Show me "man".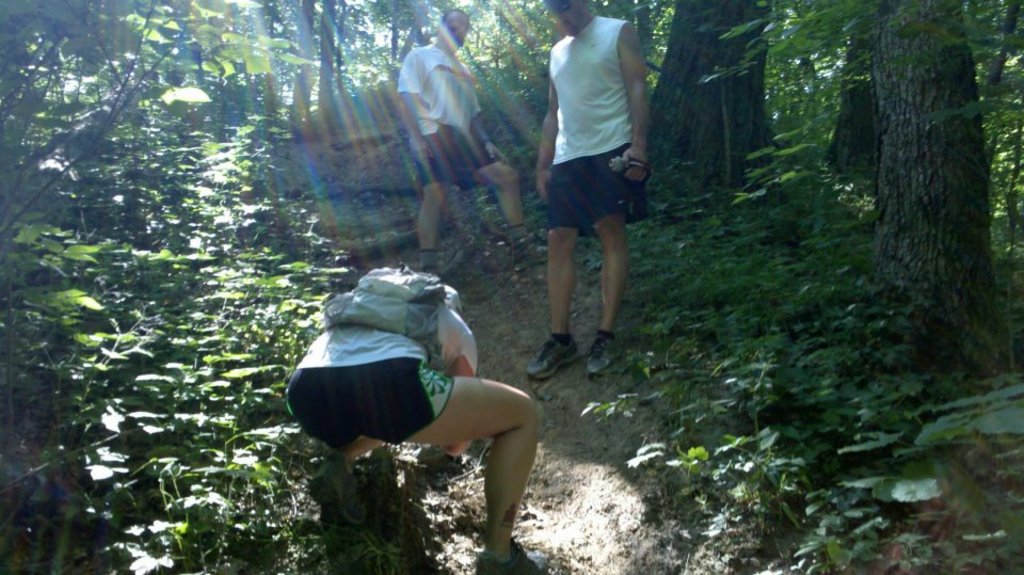
"man" is here: 283, 274, 553, 574.
